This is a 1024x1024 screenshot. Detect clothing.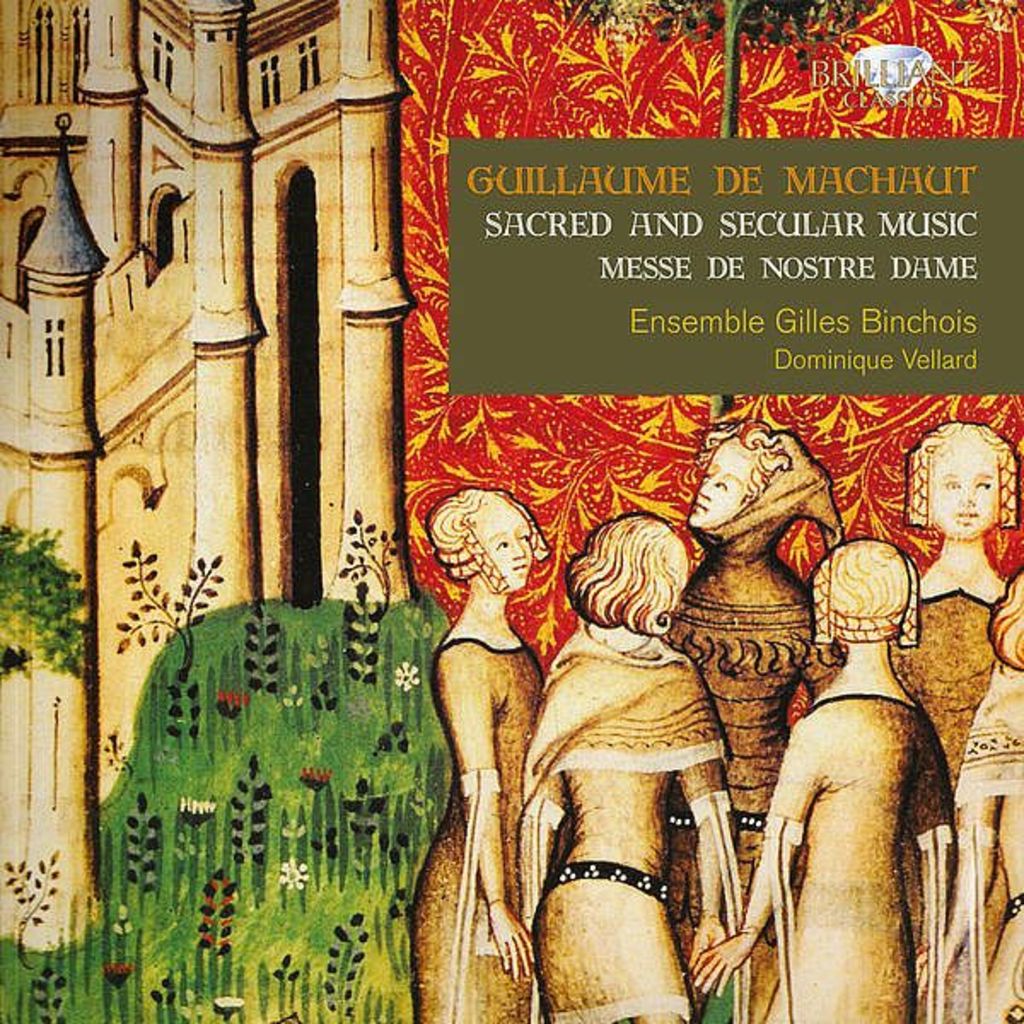
[x1=519, y1=628, x2=732, y2=1022].
